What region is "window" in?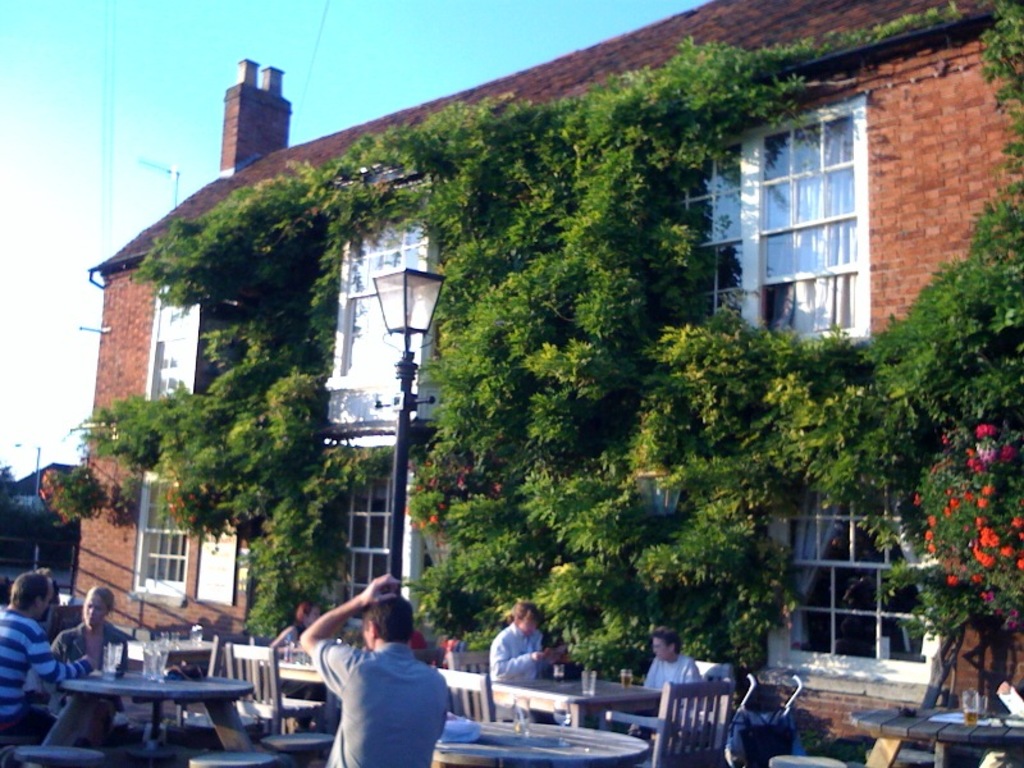
(left=768, top=474, right=941, bottom=667).
